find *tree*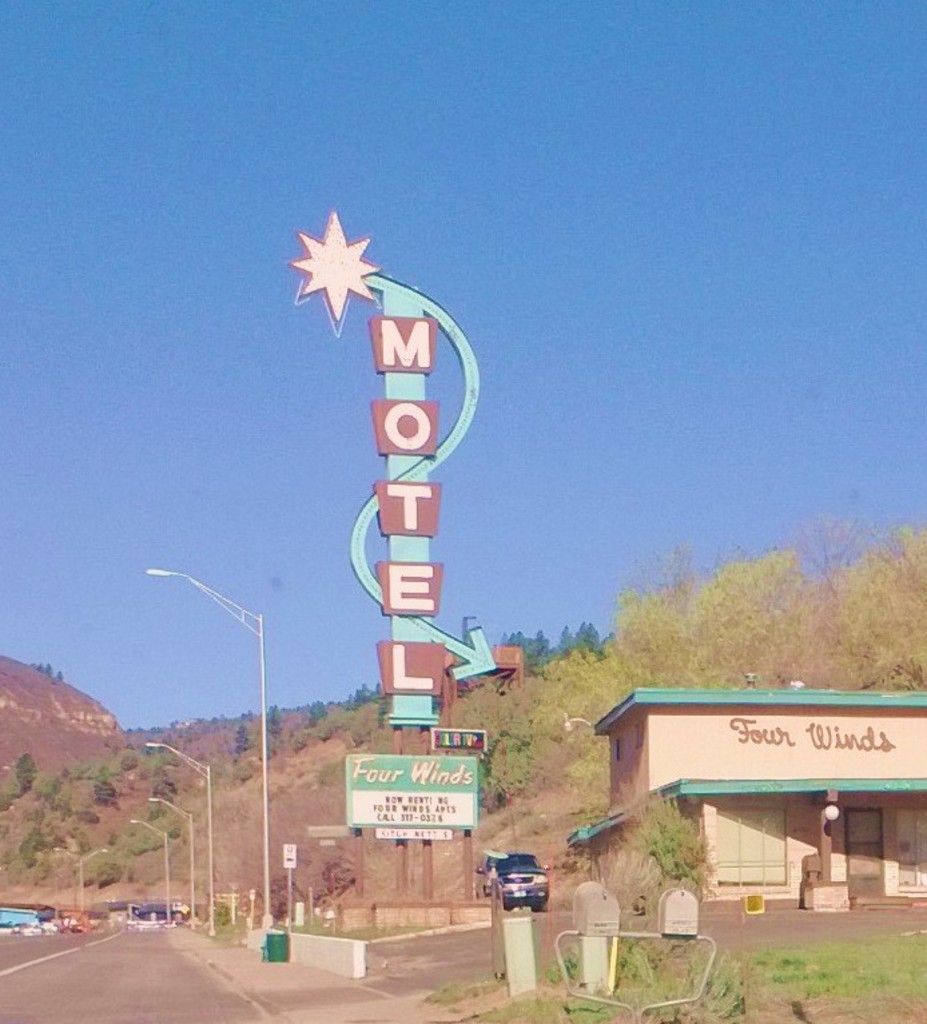
[x1=556, y1=539, x2=813, y2=696]
